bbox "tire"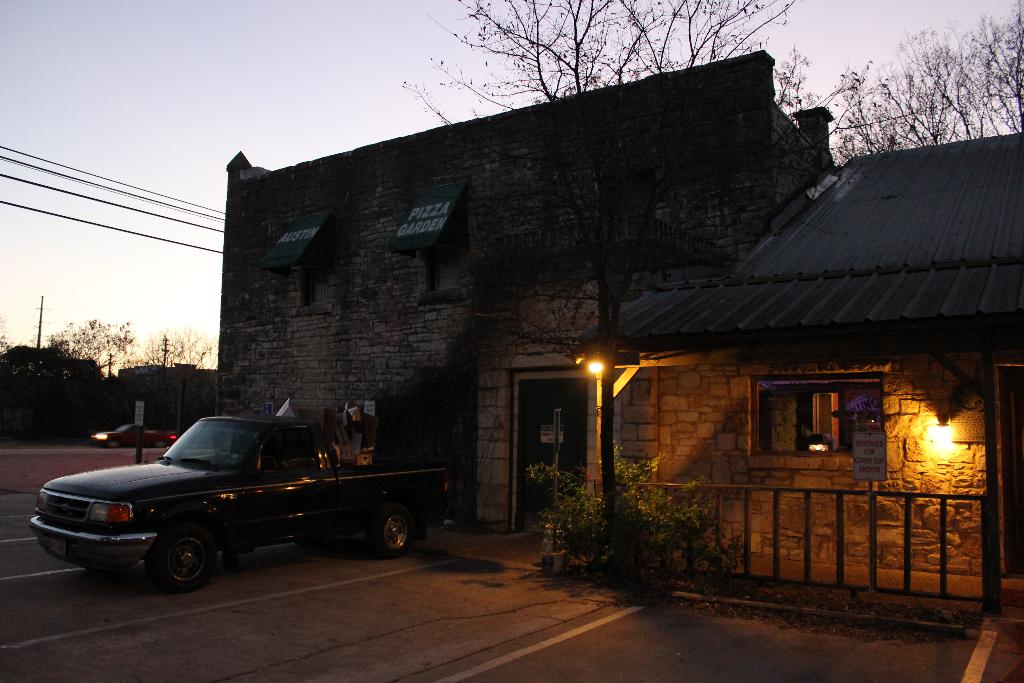
l=143, t=523, r=212, b=582
